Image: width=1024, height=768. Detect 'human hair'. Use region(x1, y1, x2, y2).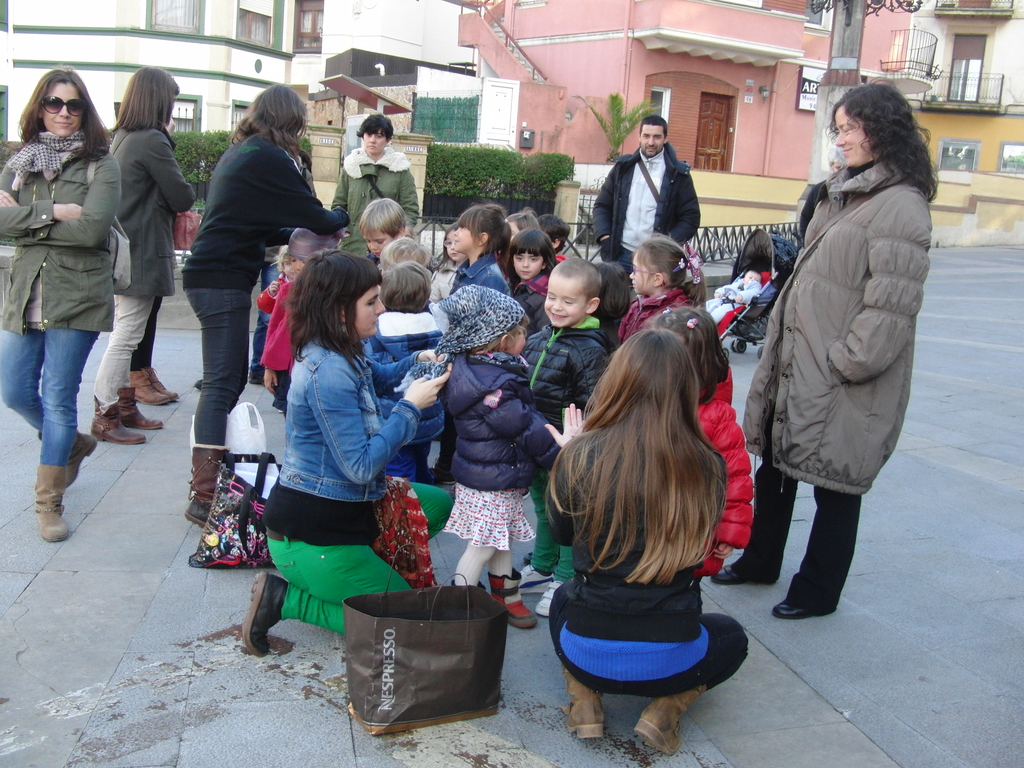
region(825, 78, 940, 201).
